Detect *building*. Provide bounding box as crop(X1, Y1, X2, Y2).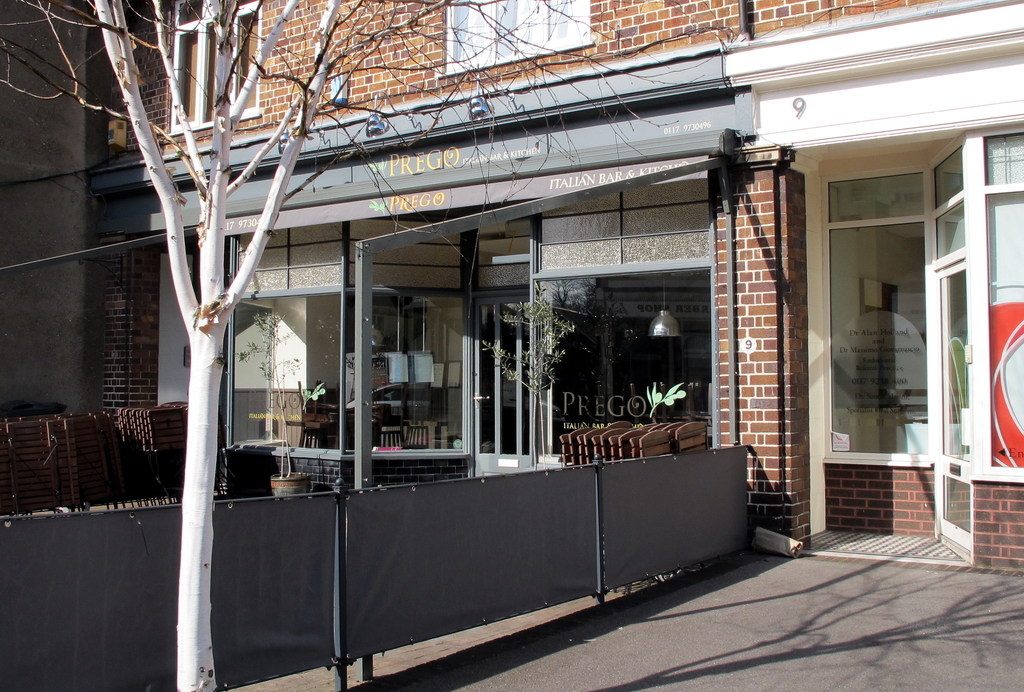
crop(90, 0, 1023, 574).
